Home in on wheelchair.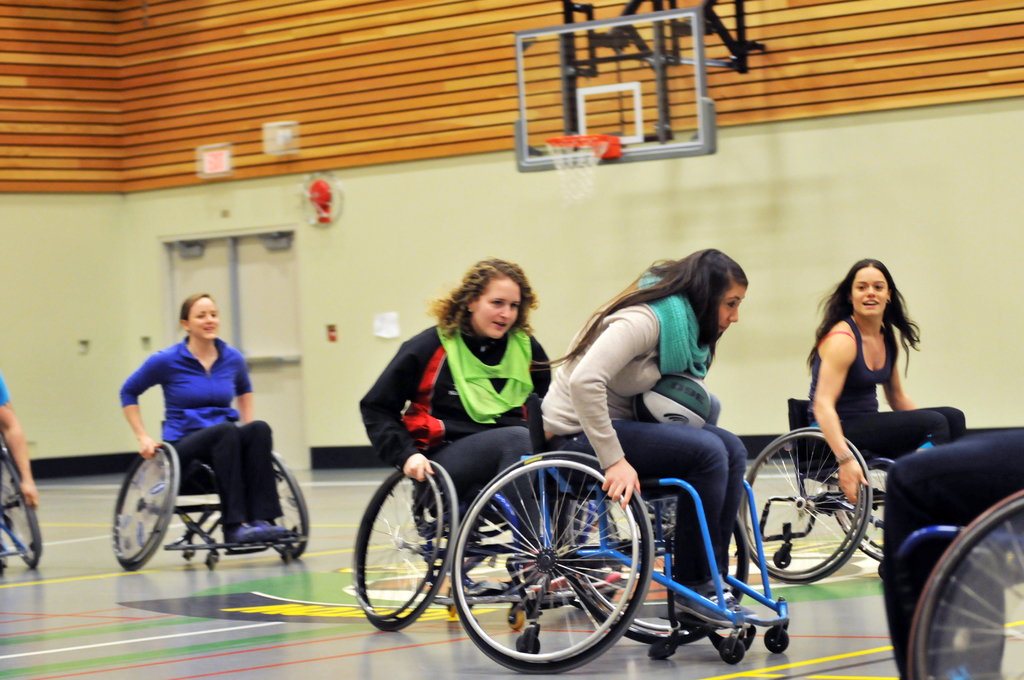
Homed in at 0 441 45 569.
